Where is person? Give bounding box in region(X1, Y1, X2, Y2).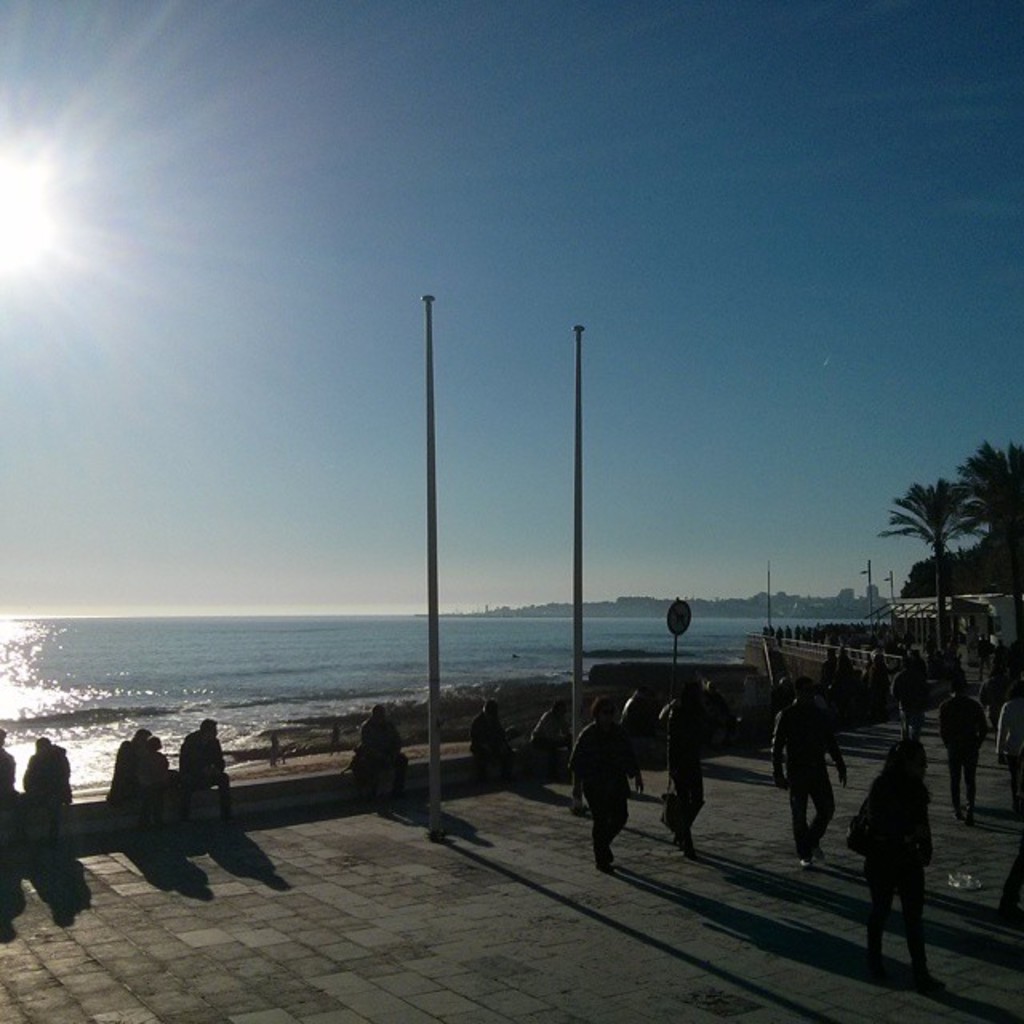
region(528, 693, 574, 757).
